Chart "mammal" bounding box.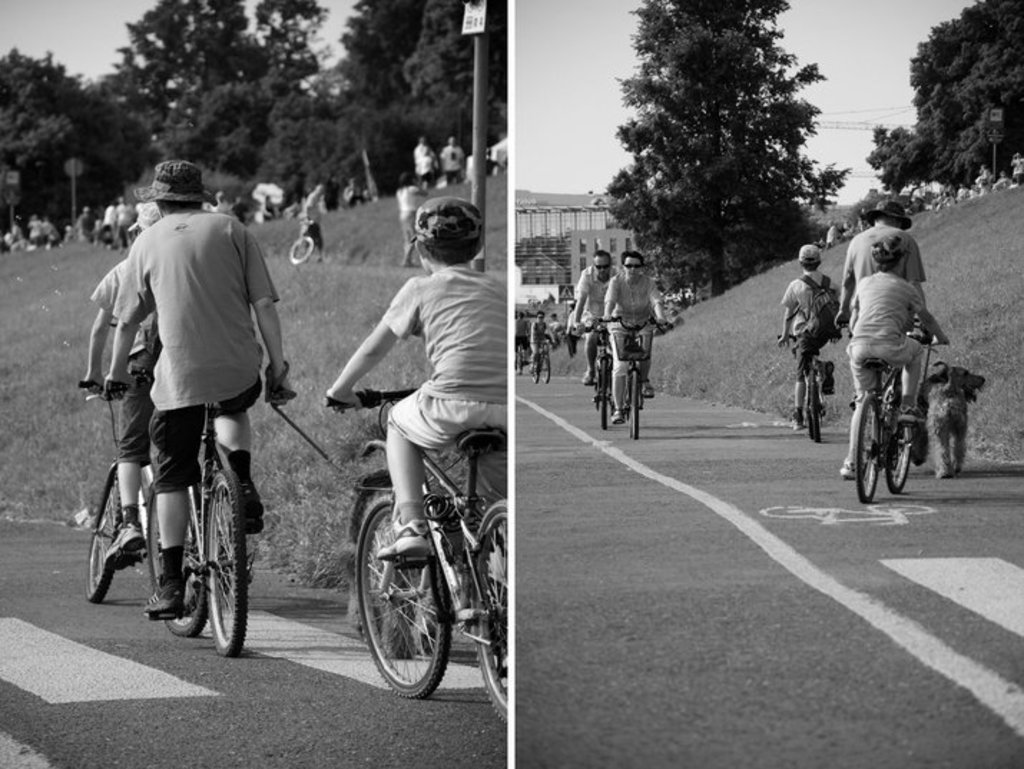
Charted: box(341, 173, 361, 200).
